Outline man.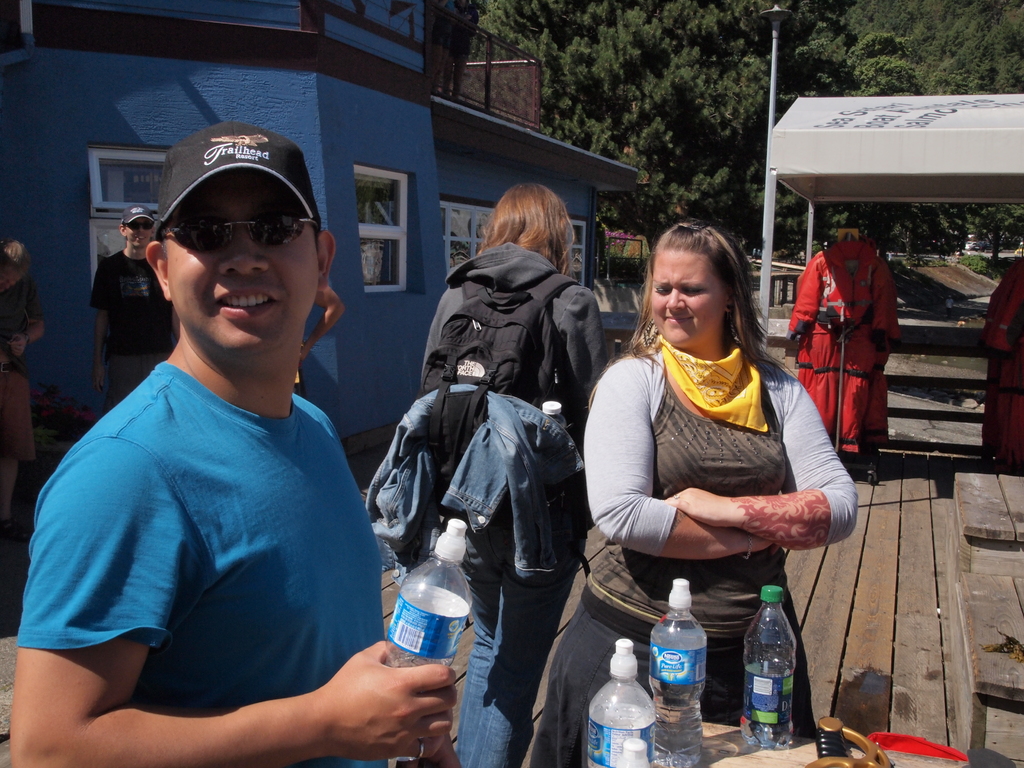
Outline: 0, 273, 44, 531.
